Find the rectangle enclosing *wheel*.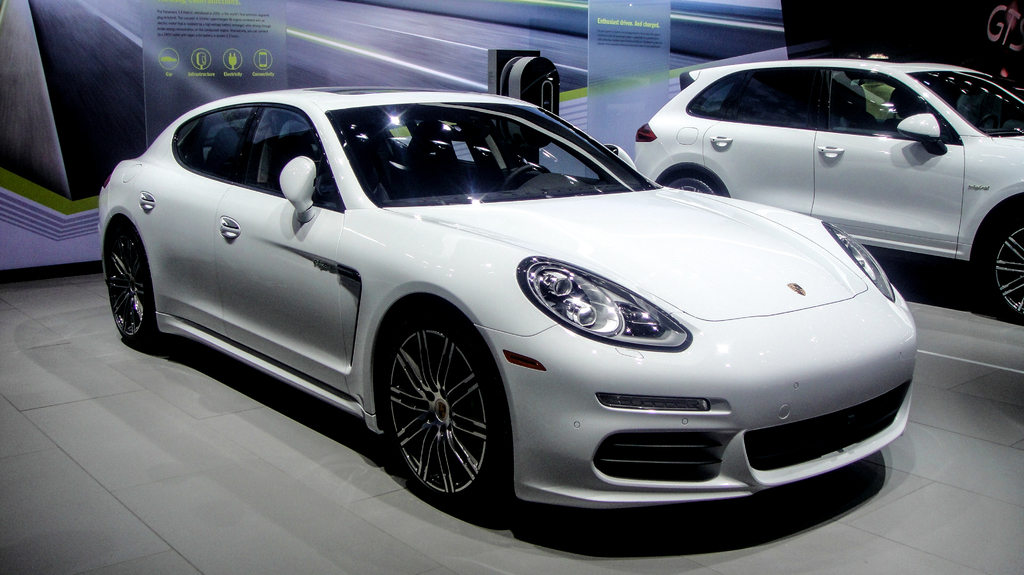
pyautogui.locateOnScreen(504, 162, 550, 191).
